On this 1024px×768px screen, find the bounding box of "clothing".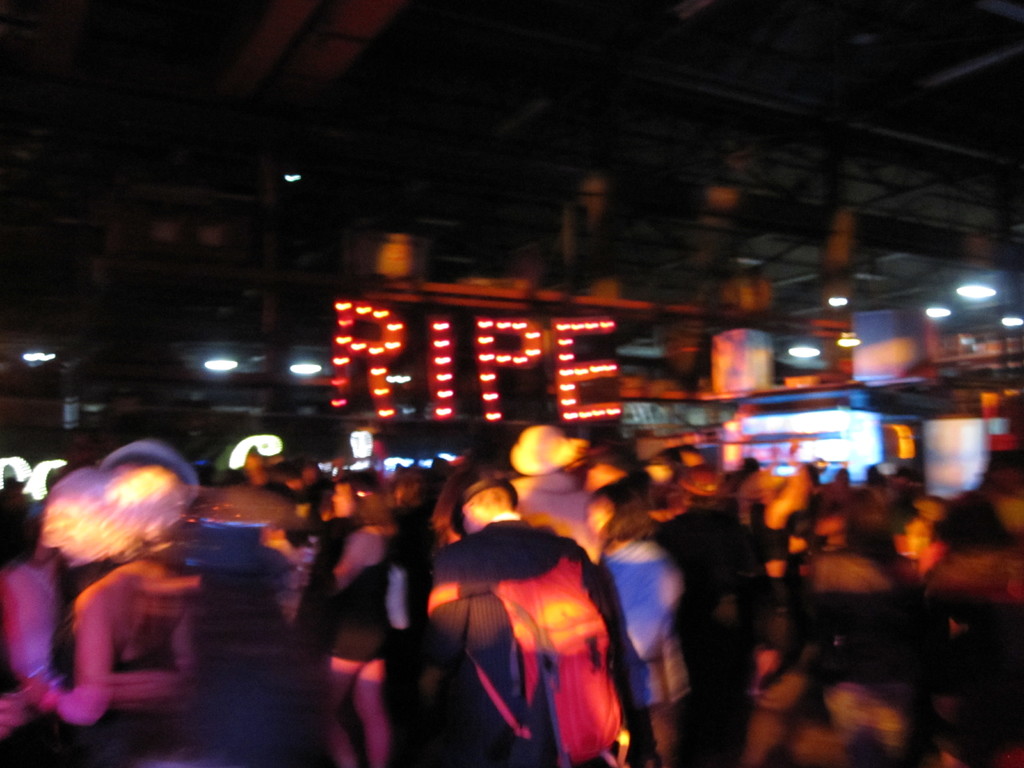
Bounding box: [609,529,685,705].
